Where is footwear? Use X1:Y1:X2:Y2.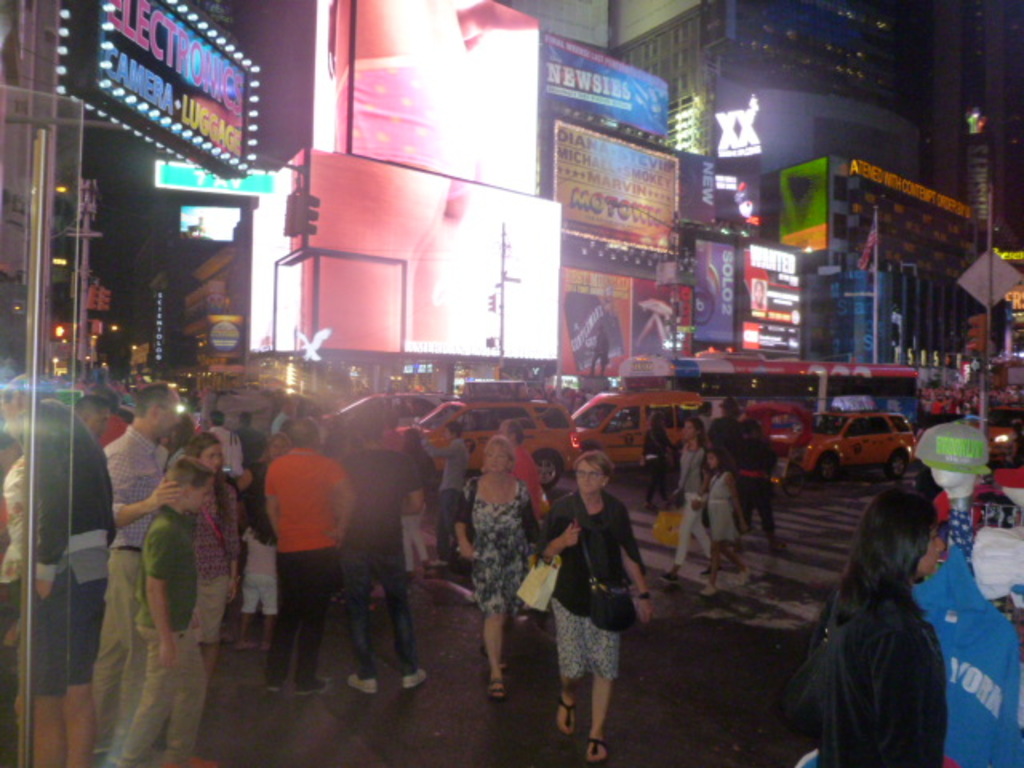
557:694:579:733.
